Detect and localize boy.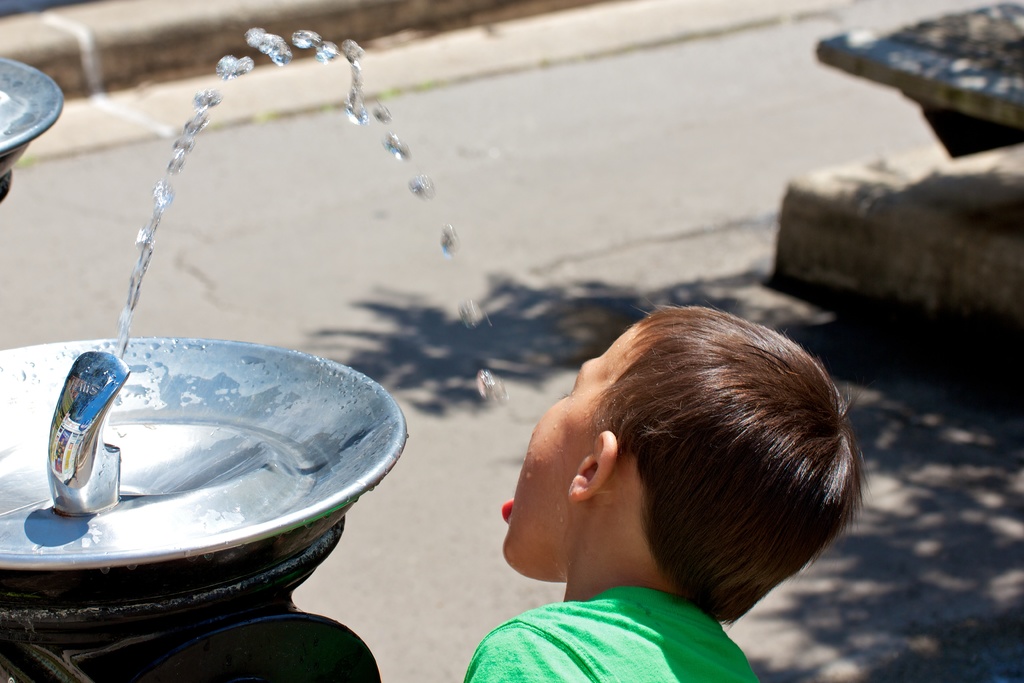
Localized at box=[456, 297, 856, 682].
